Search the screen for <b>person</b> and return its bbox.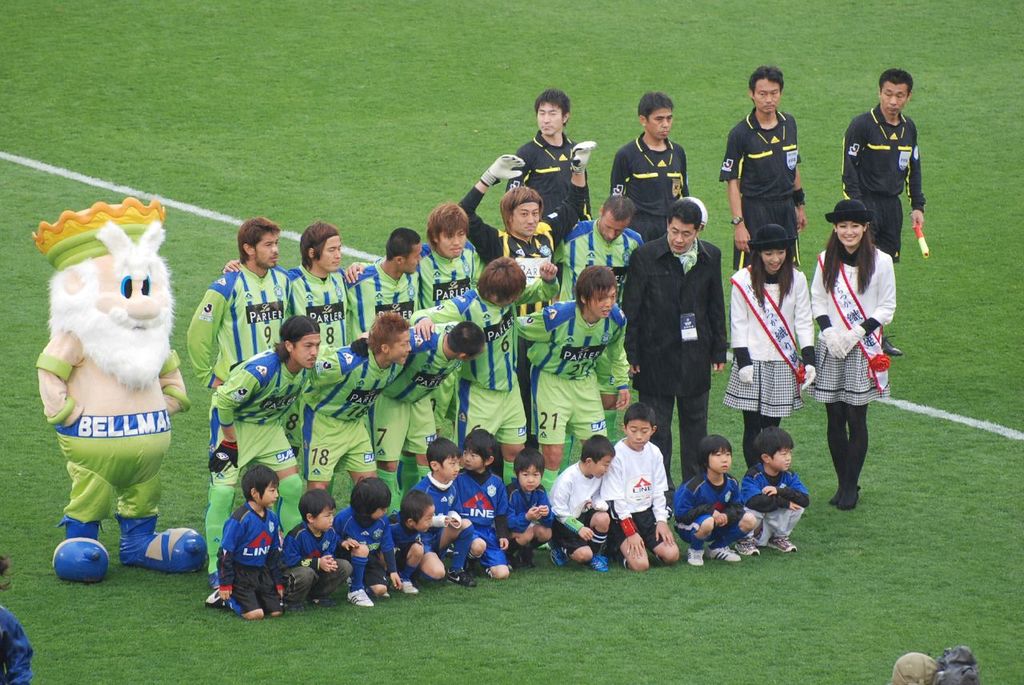
Found: 888:638:978:684.
